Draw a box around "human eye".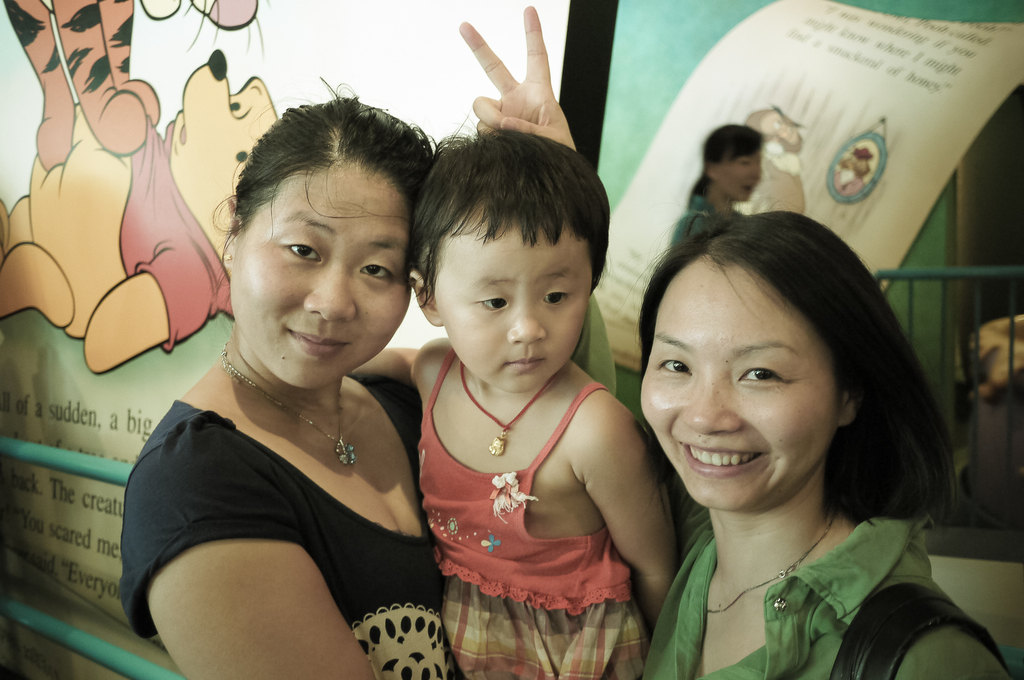
bbox(283, 239, 329, 266).
